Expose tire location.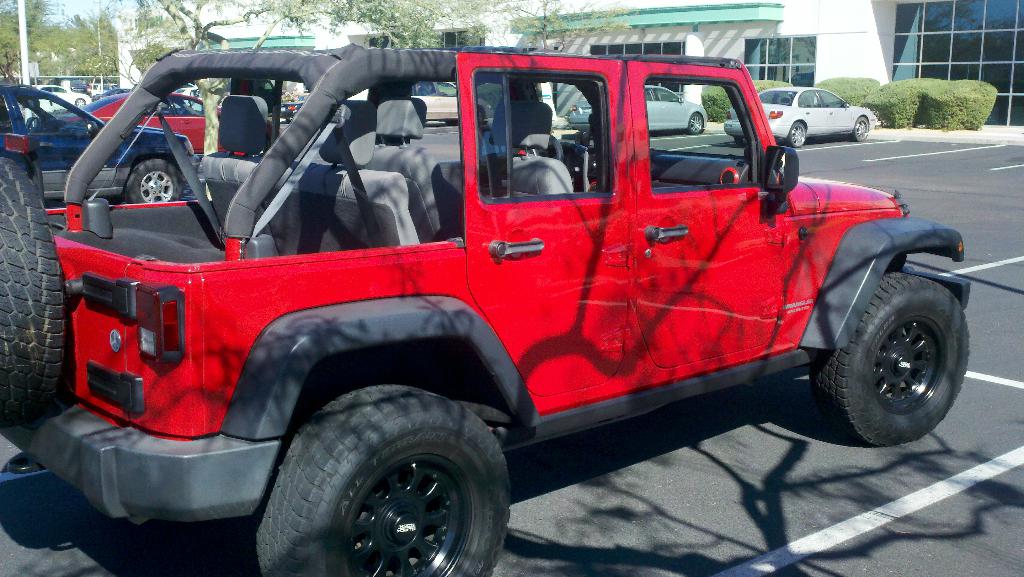
Exposed at box(0, 151, 67, 428).
